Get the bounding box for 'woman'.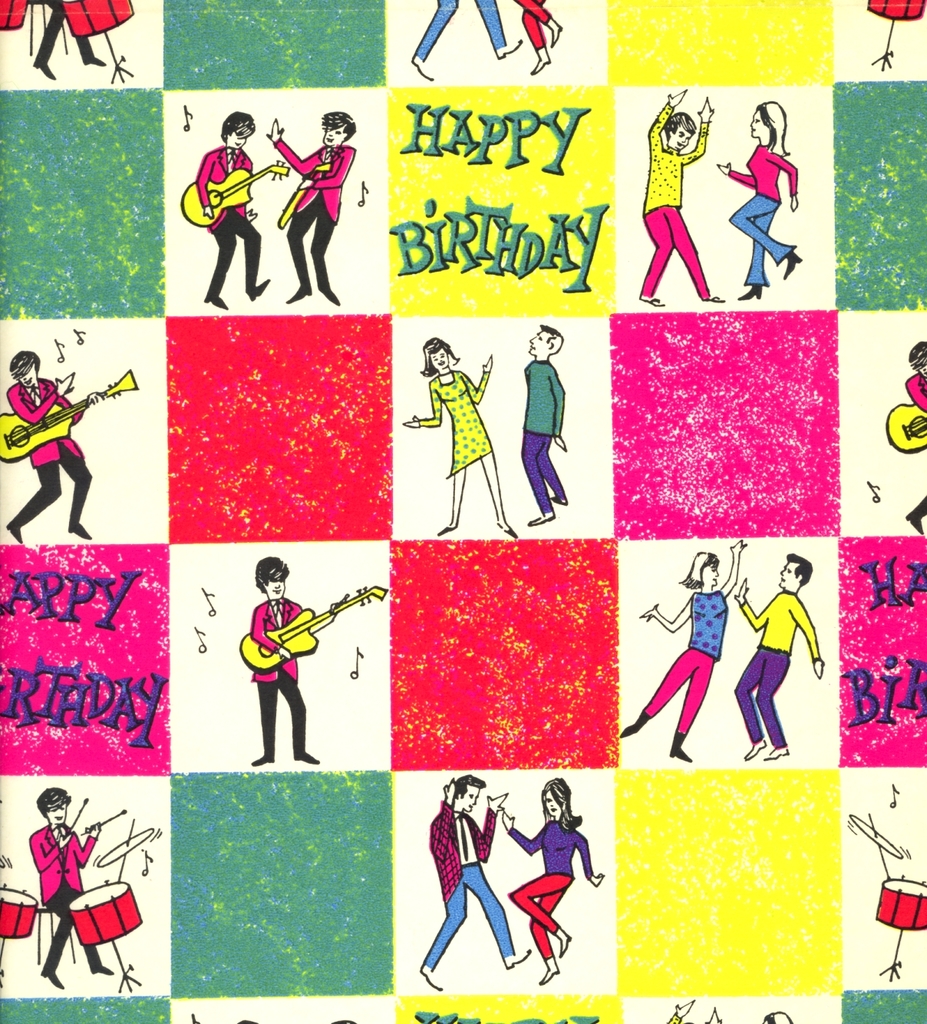
bbox=[712, 97, 807, 299].
